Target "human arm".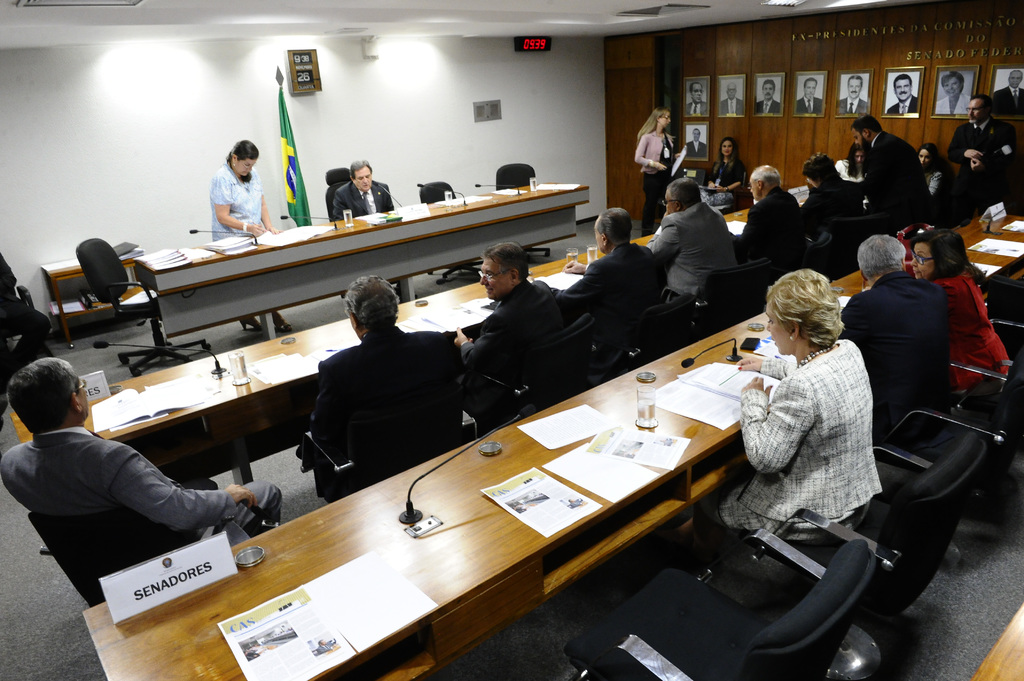
Target region: [824, 297, 865, 340].
